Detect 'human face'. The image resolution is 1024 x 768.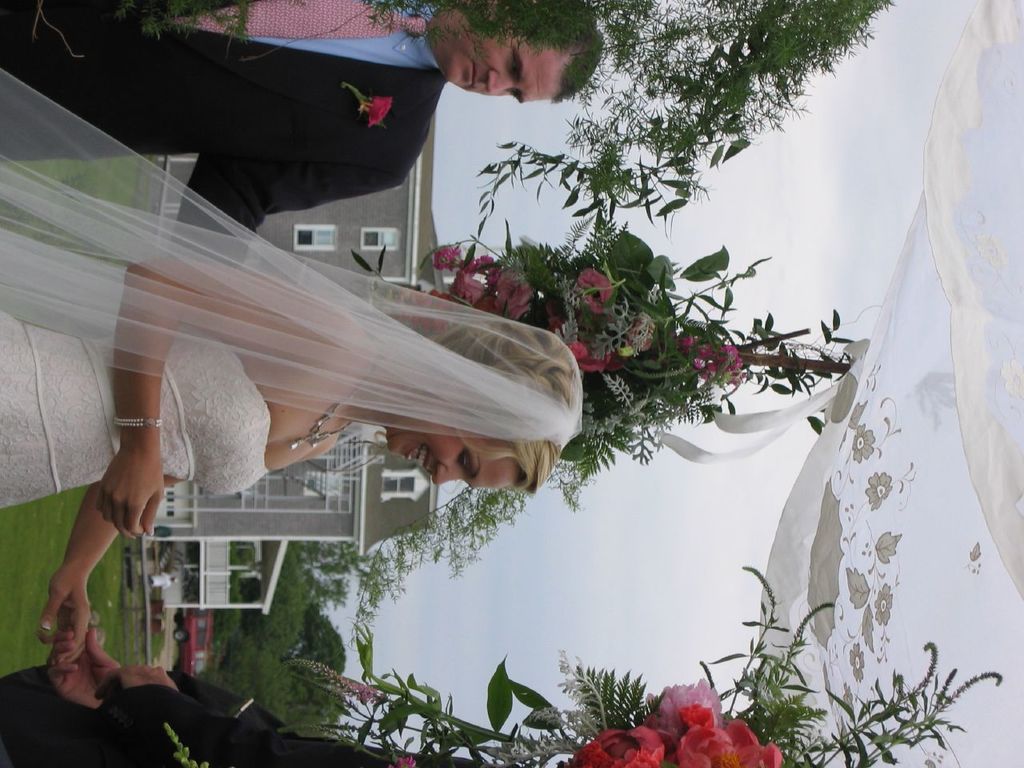
x1=390, y1=428, x2=518, y2=490.
